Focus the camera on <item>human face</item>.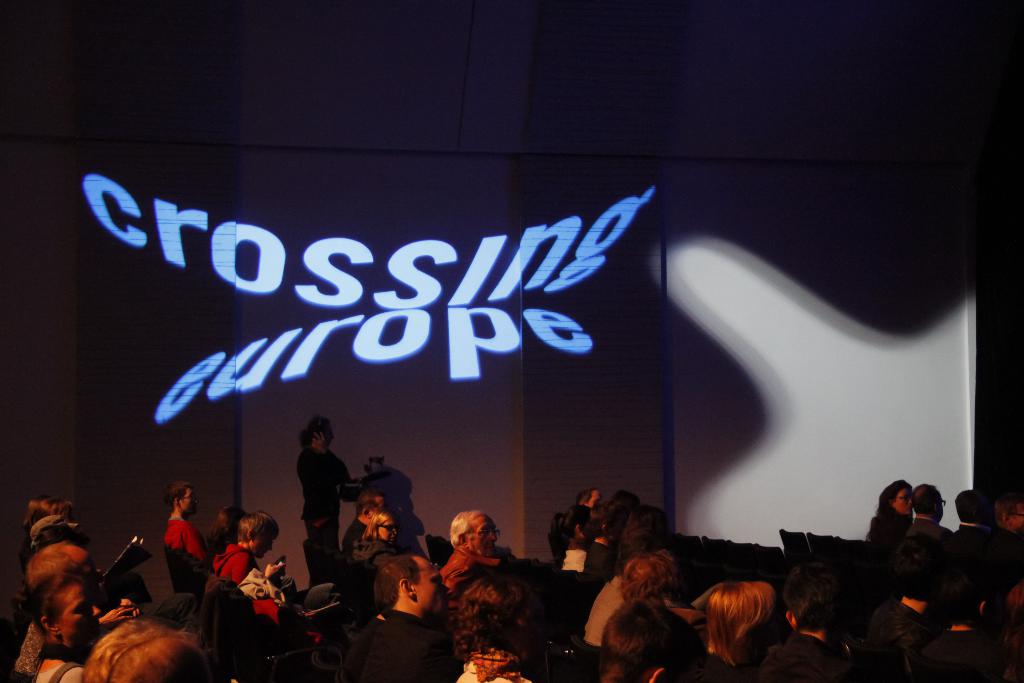
Focus region: bbox(468, 518, 496, 554).
